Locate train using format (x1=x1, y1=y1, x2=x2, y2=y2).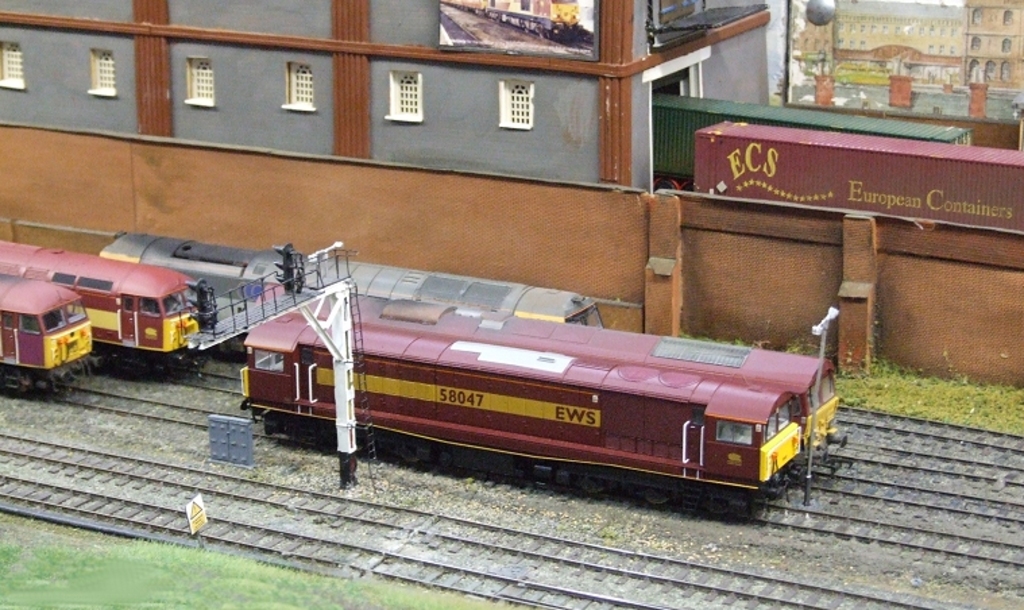
(x1=225, y1=312, x2=800, y2=463).
